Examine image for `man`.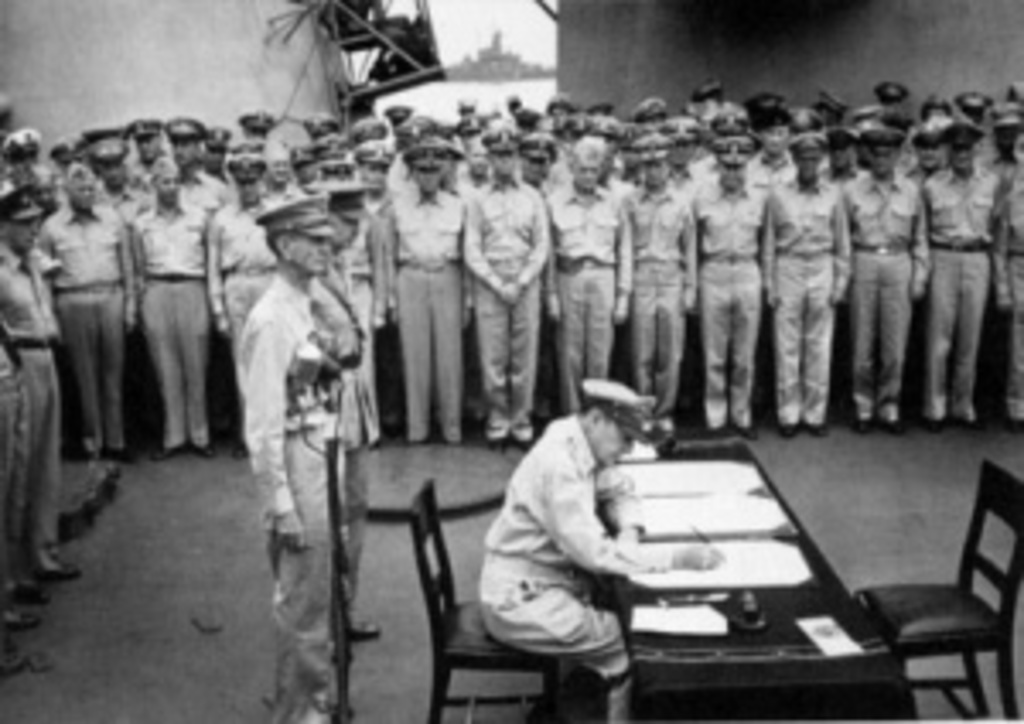
Examination result: 0/195/79/581.
